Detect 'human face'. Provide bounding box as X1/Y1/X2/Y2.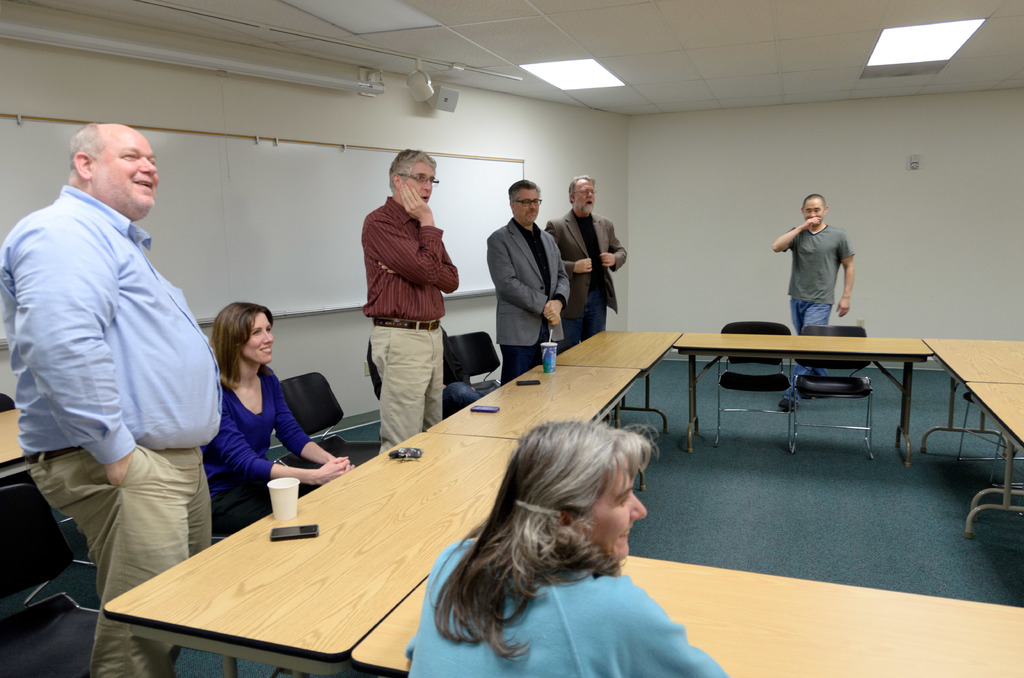
241/309/280/365.
